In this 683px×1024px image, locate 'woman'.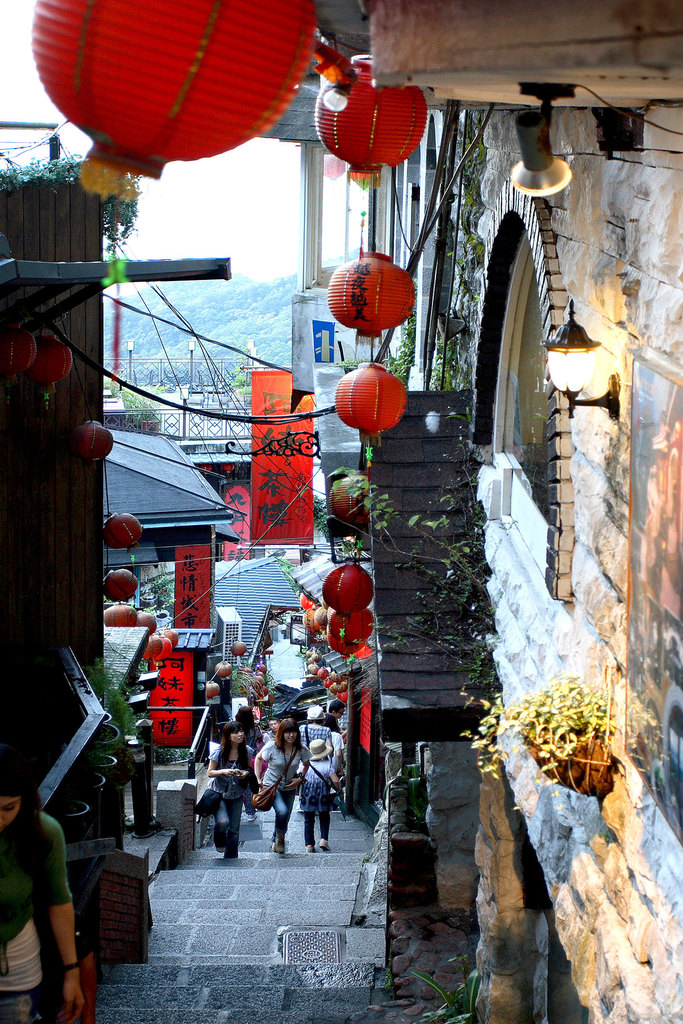
Bounding box: <region>256, 719, 309, 853</region>.
